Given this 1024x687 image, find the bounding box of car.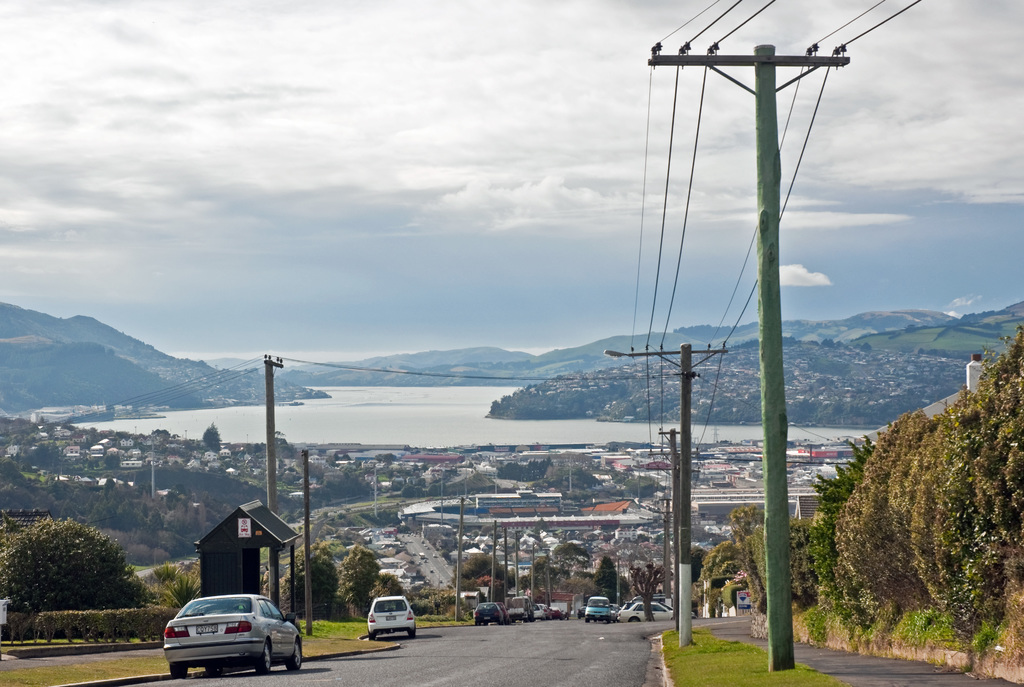
rect(477, 599, 500, 622).
